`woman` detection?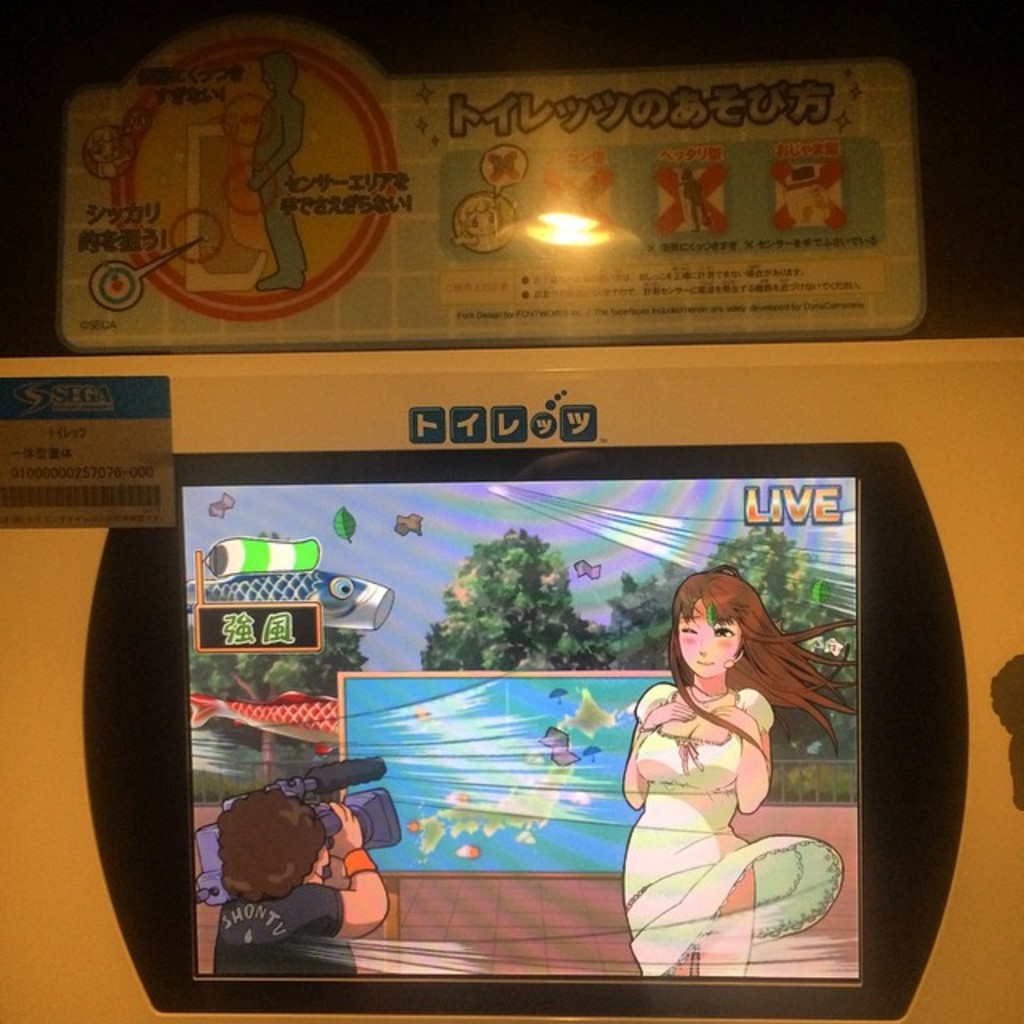
box(610, 568, 837, 962)
